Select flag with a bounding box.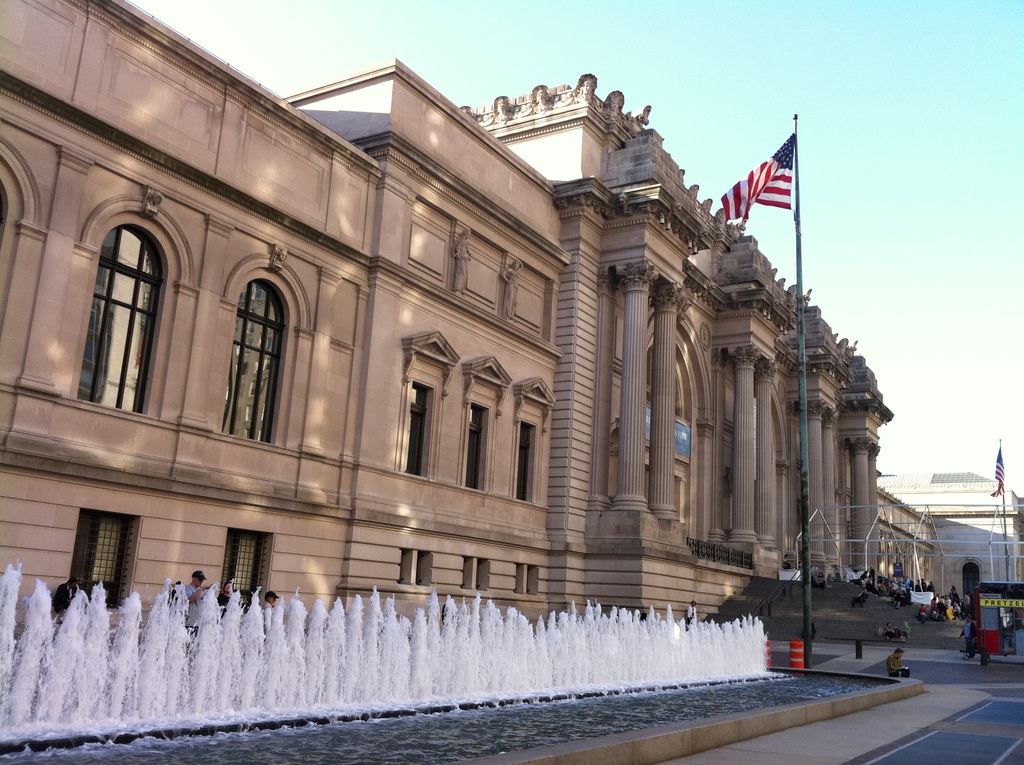
box=[721, 131, 784, 250].
